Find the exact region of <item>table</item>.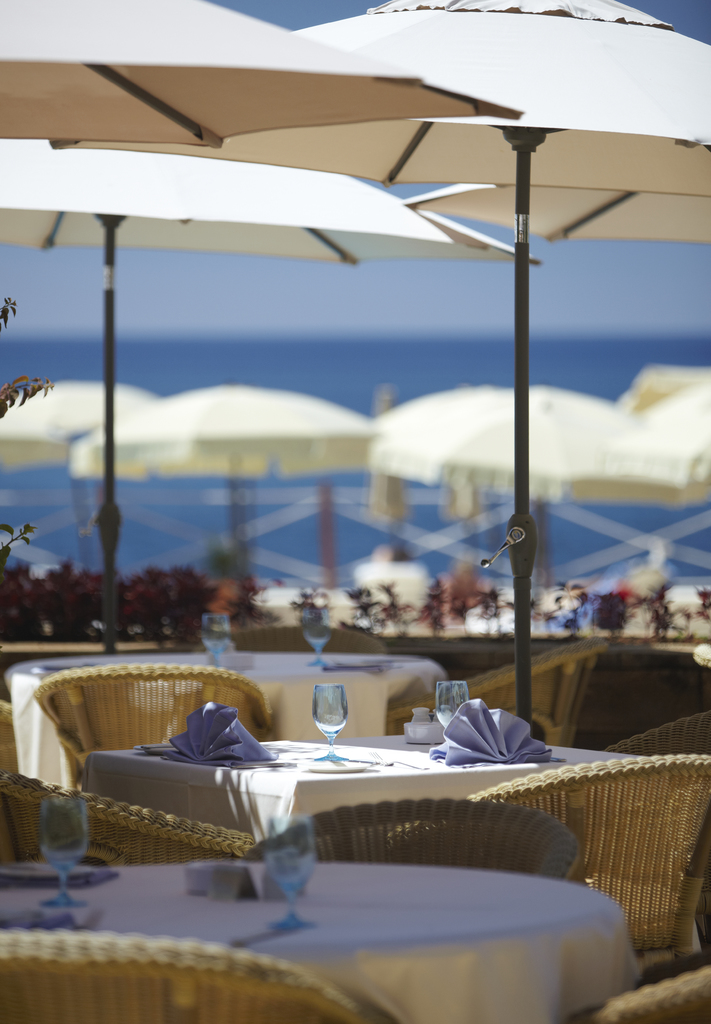
Exact region: Rect(0, 856, 632, 1020).
